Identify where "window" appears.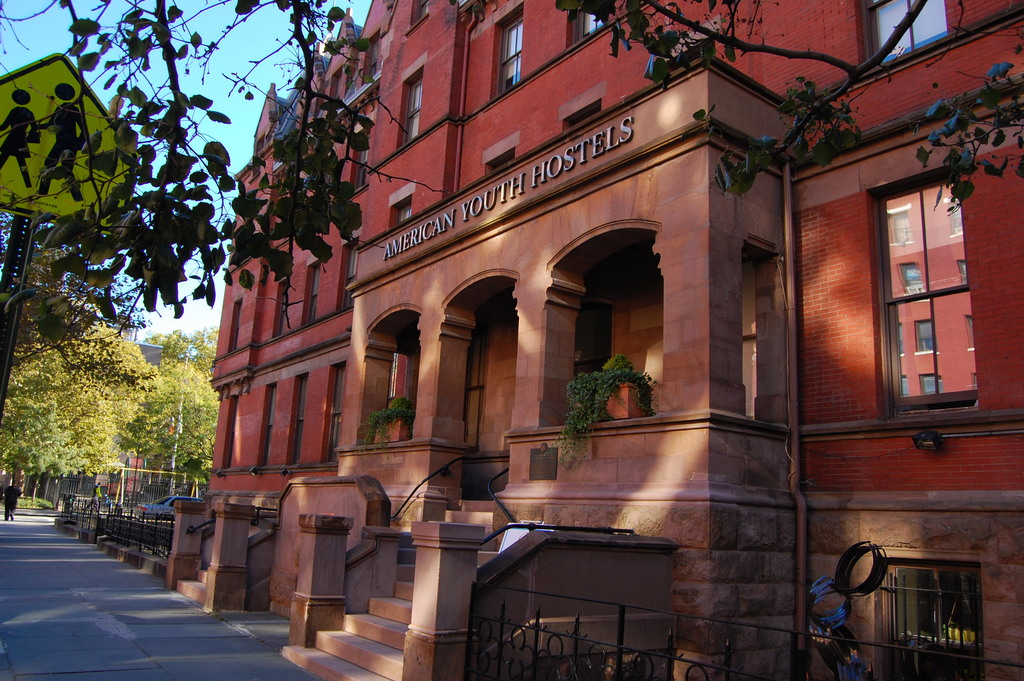
Appears at box=[497, 6, 525, 94].
